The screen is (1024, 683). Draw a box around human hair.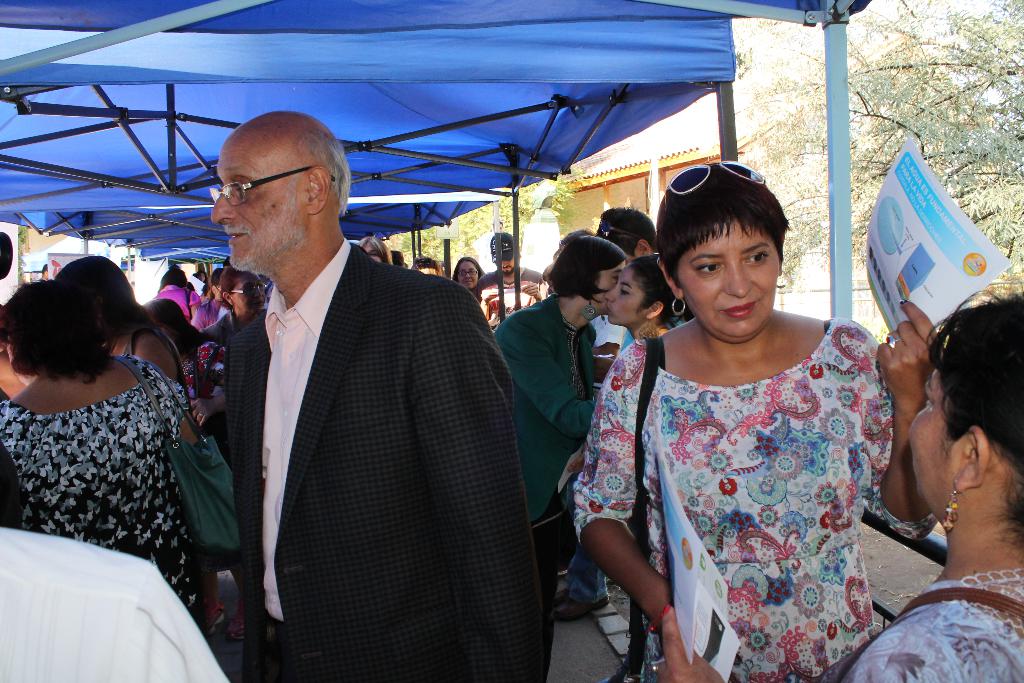
(409,257,440,268).
